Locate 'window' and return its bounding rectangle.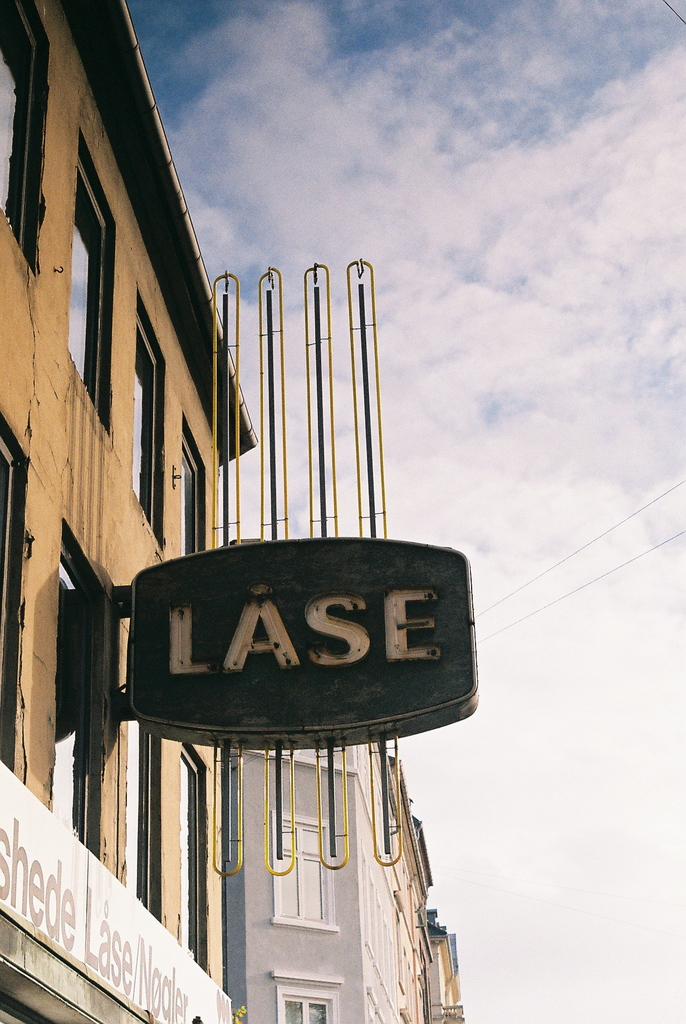
0,0,51,273.
